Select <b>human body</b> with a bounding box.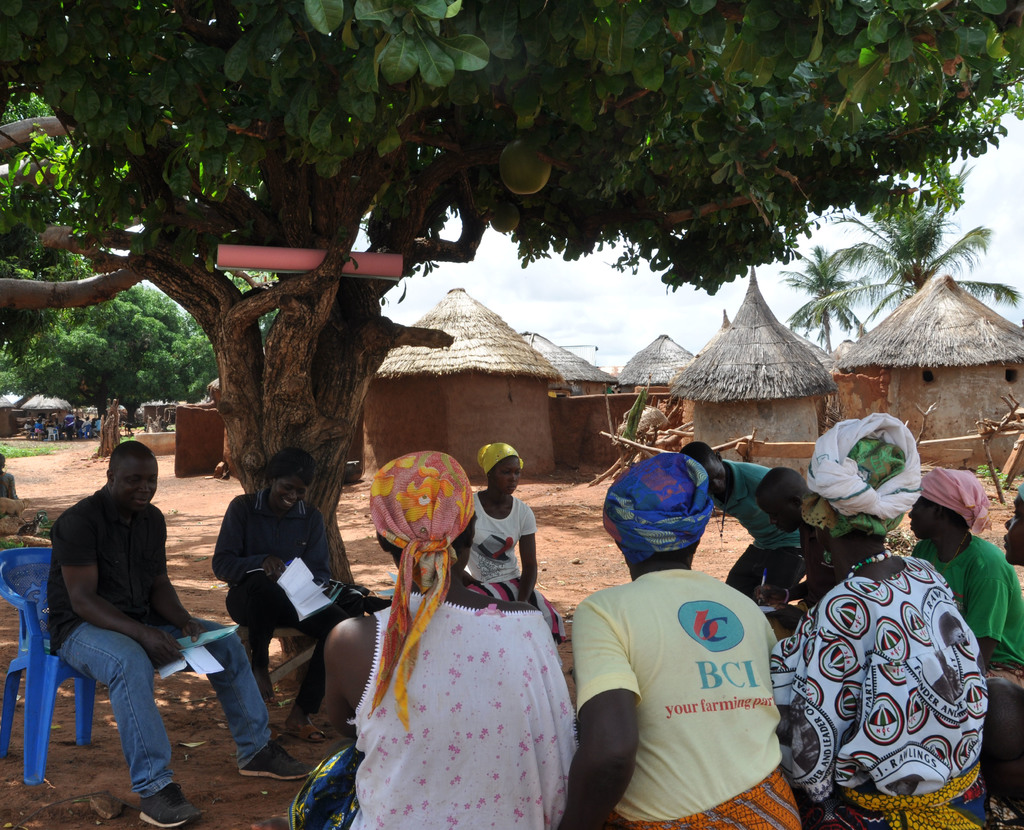
l=762, t=413, r=1018, b=829.
